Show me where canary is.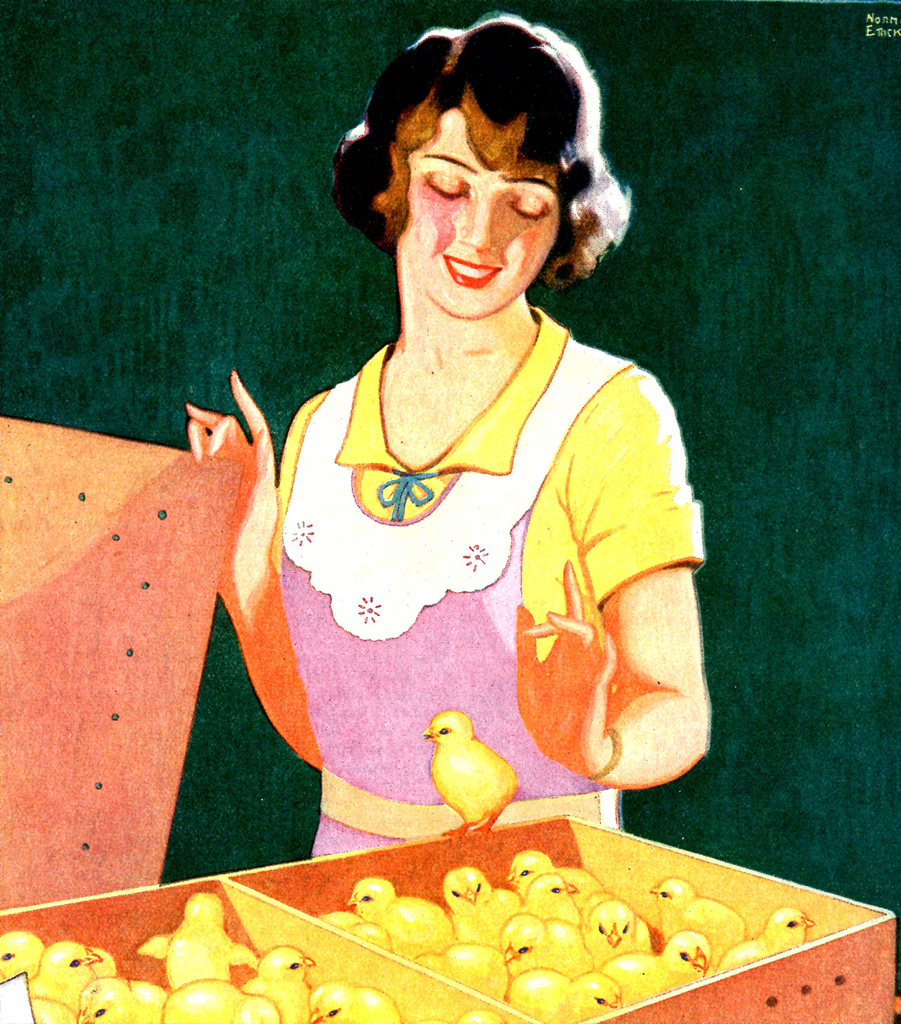
canary is at 248, 945, 319, 1022.
